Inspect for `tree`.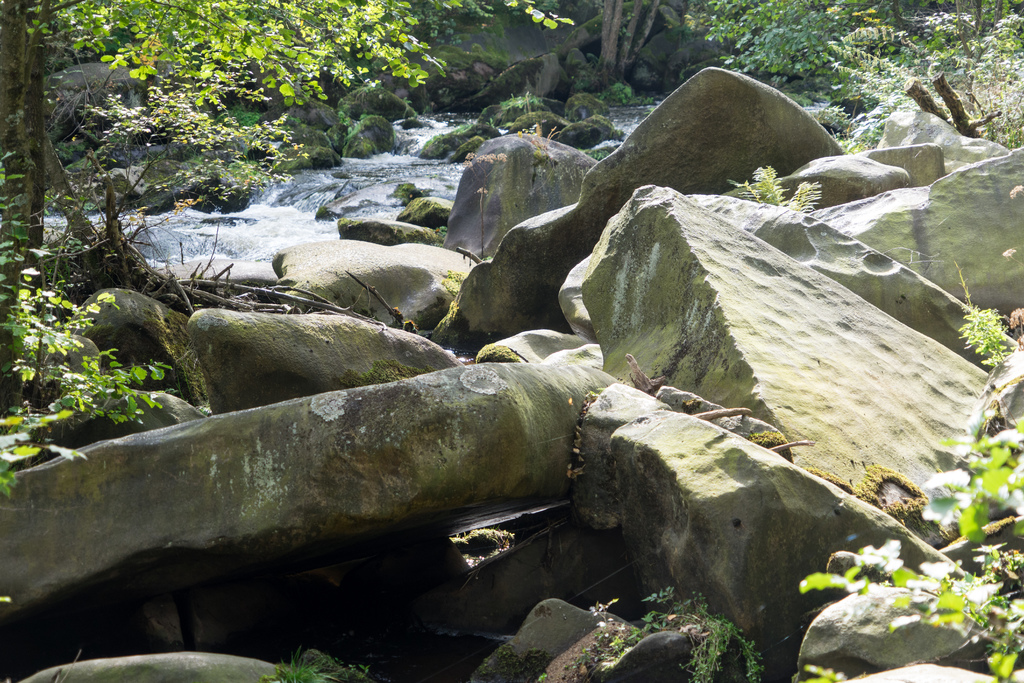
Inspection: {"x1": 675, "y1": 0, "x2": 1023, "y2": 145}.
